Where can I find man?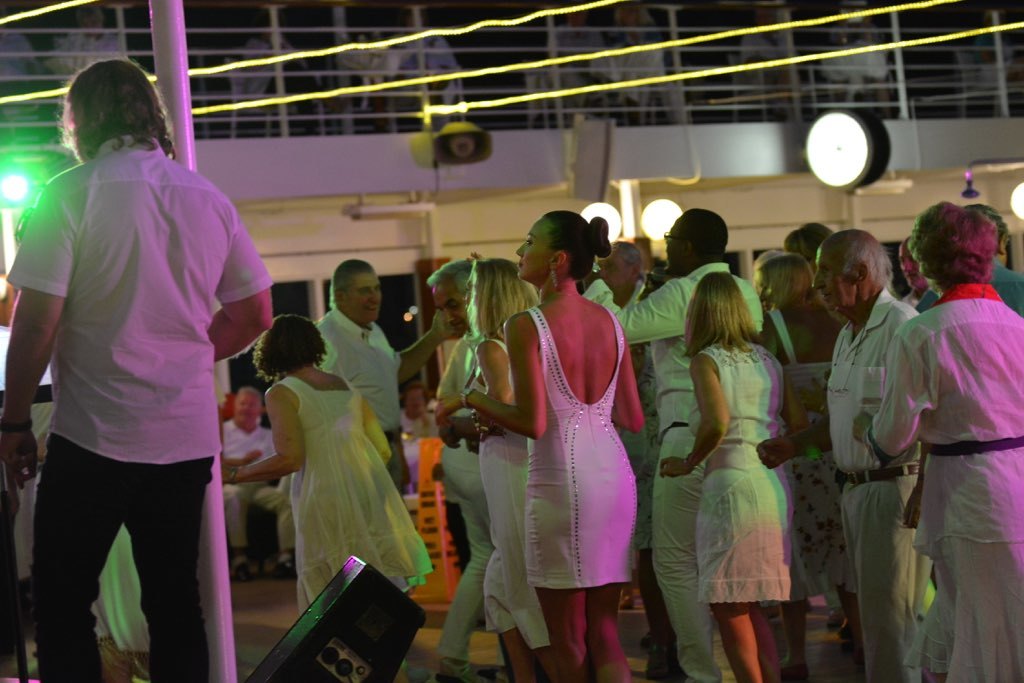
You can find it at select_region(969, 12, 1004, 74).
